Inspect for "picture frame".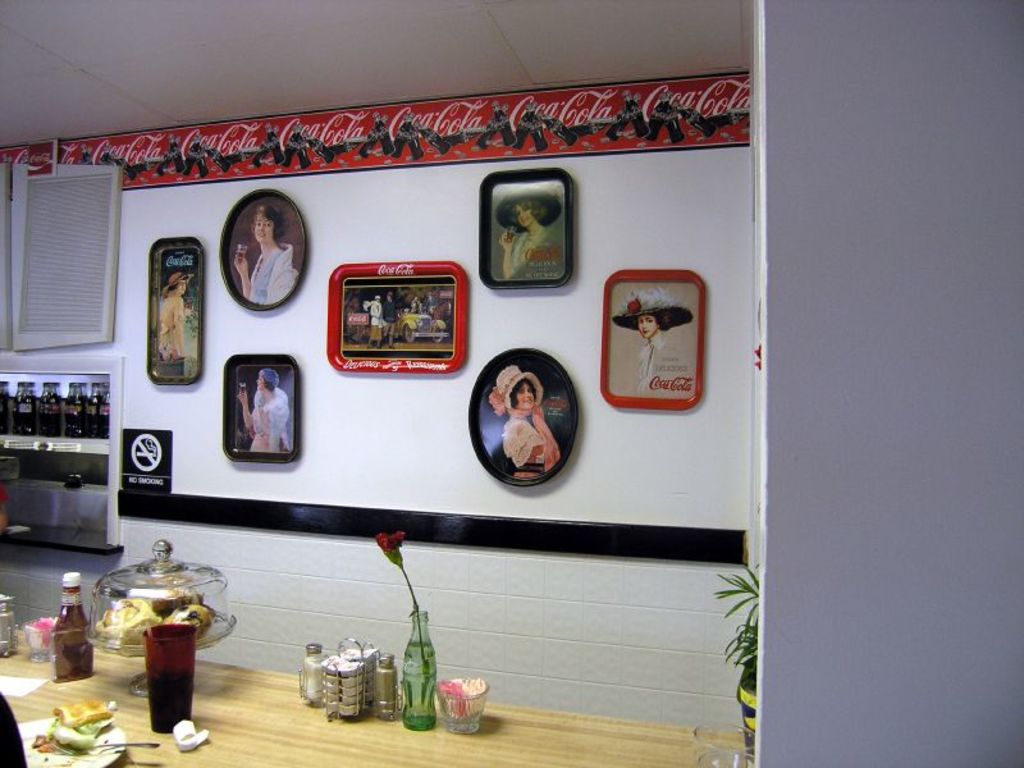
Inspection: [left=145, top=236, right=202, bottom=384].
